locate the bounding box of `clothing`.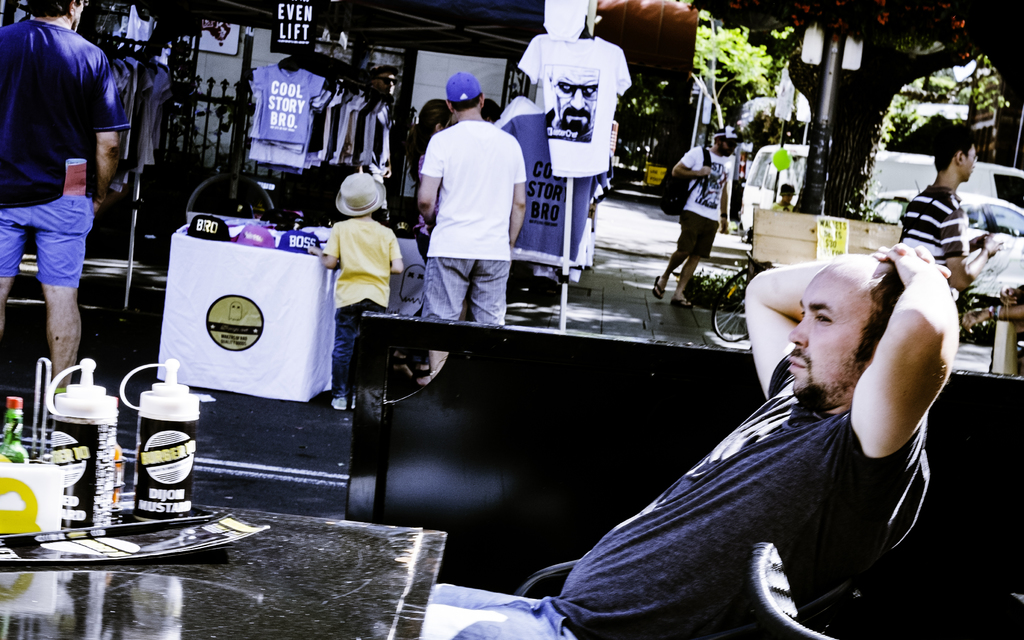
Bounding box: box=[420, 120, 528, 259].
